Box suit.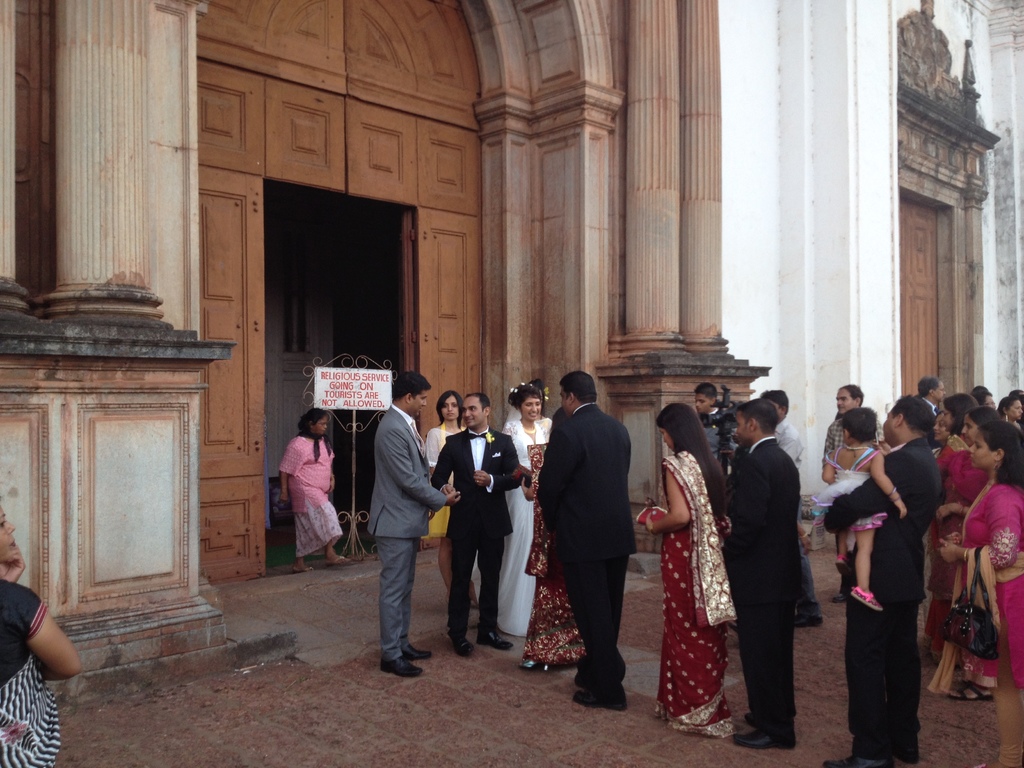
bbox(529, 392, 639, 691).
